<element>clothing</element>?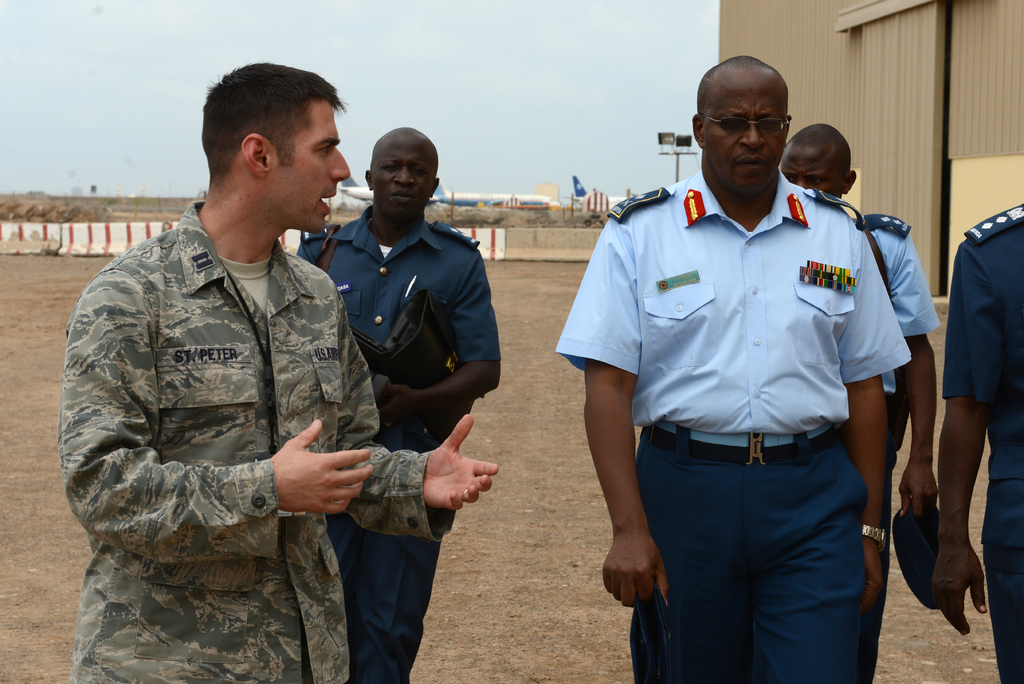
bbox=[848, 213, 942, 683]
